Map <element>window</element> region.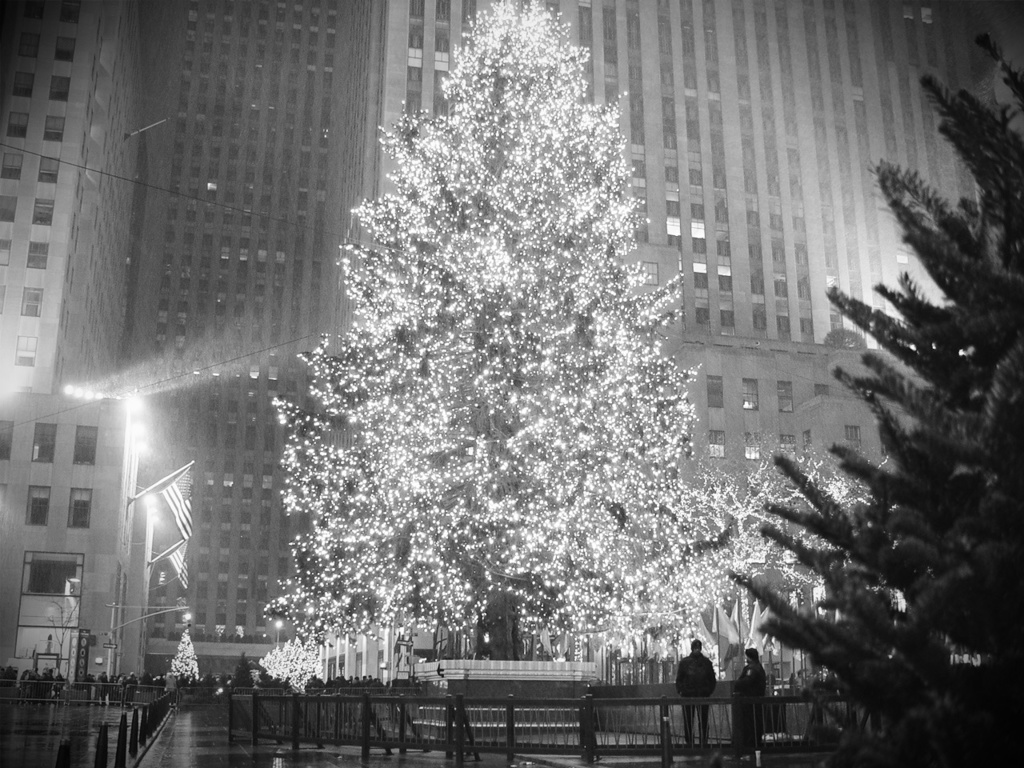
Mapped to 28 561 75 595.
